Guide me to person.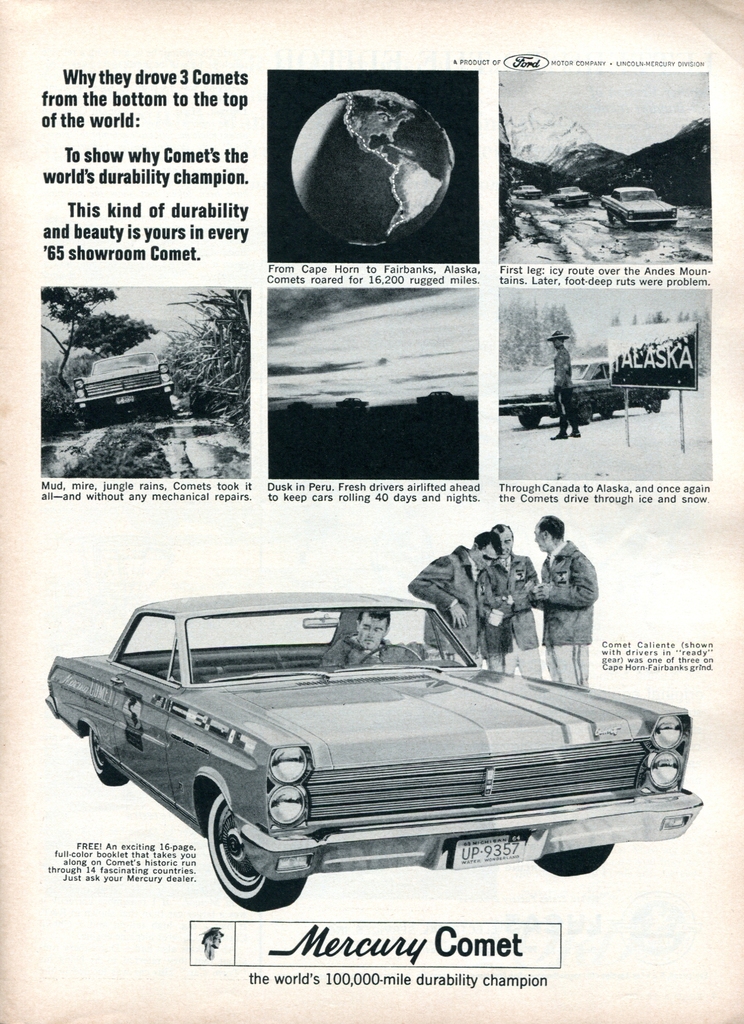
Guidance: 425,535,489,668.
